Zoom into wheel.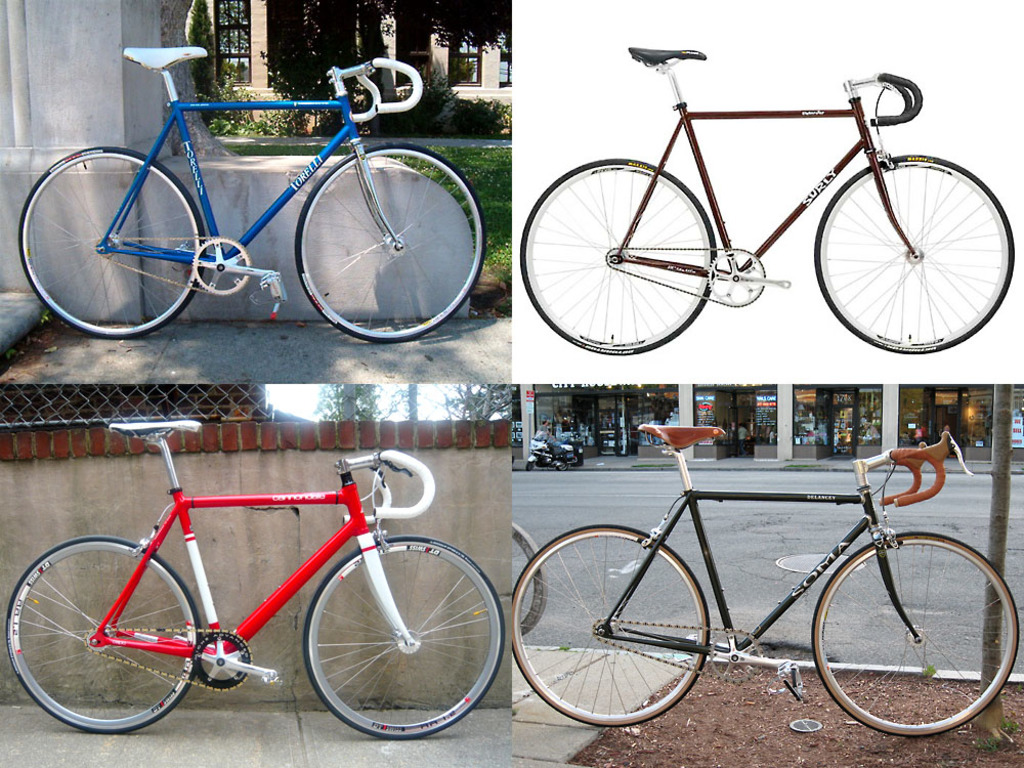
Zoom target: 2 535 206 734.
